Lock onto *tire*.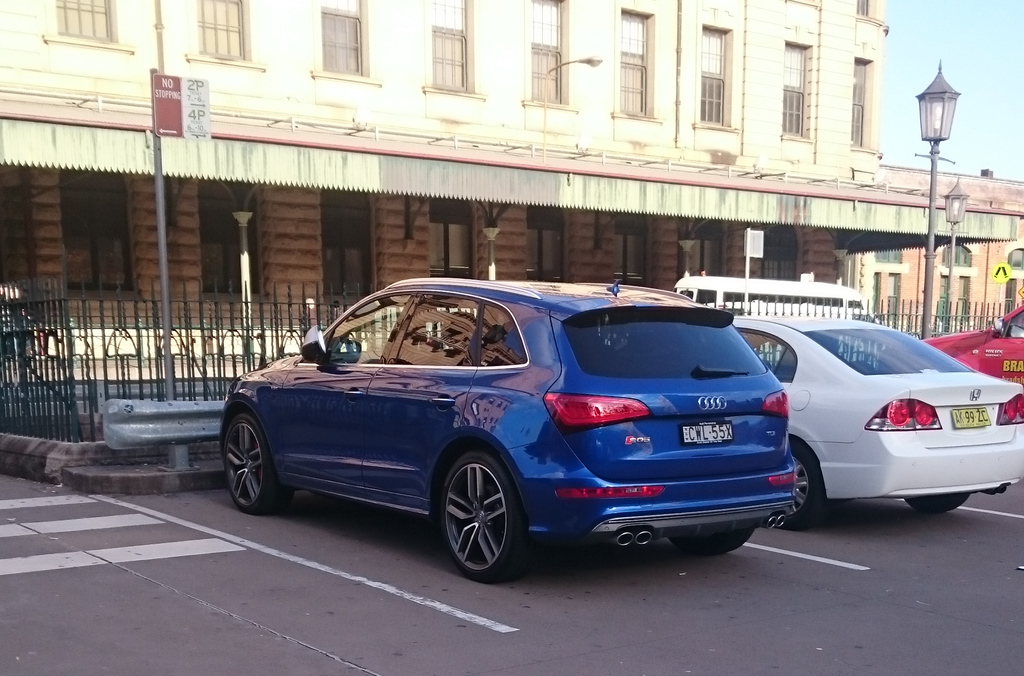
Locked: box(767, 456, 819, 529).
